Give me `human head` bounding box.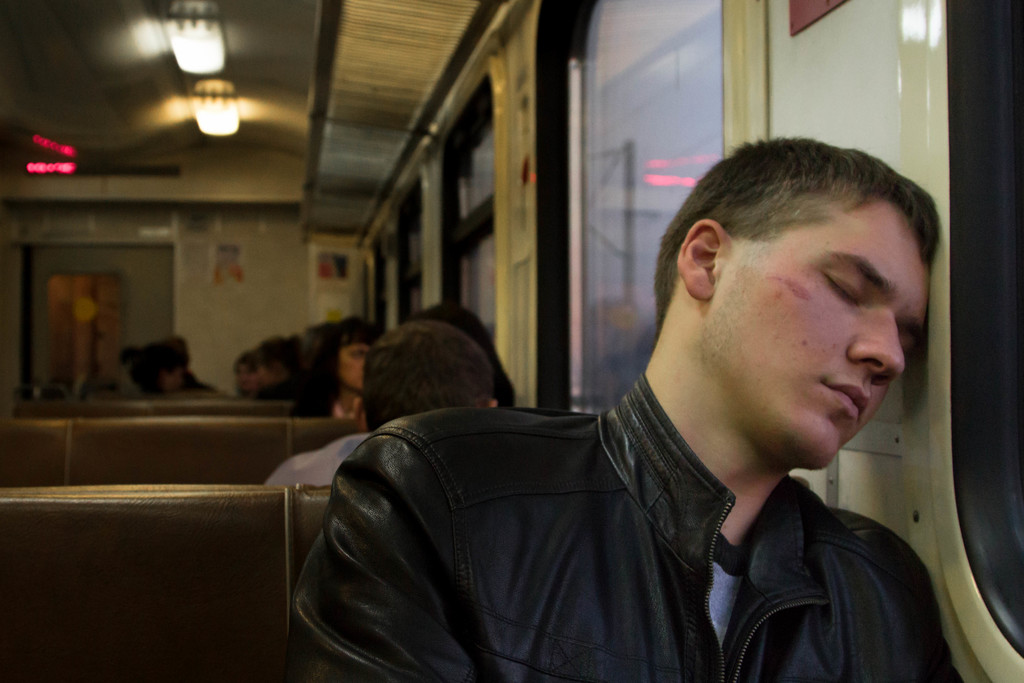
(114, 344, 141, 381).
